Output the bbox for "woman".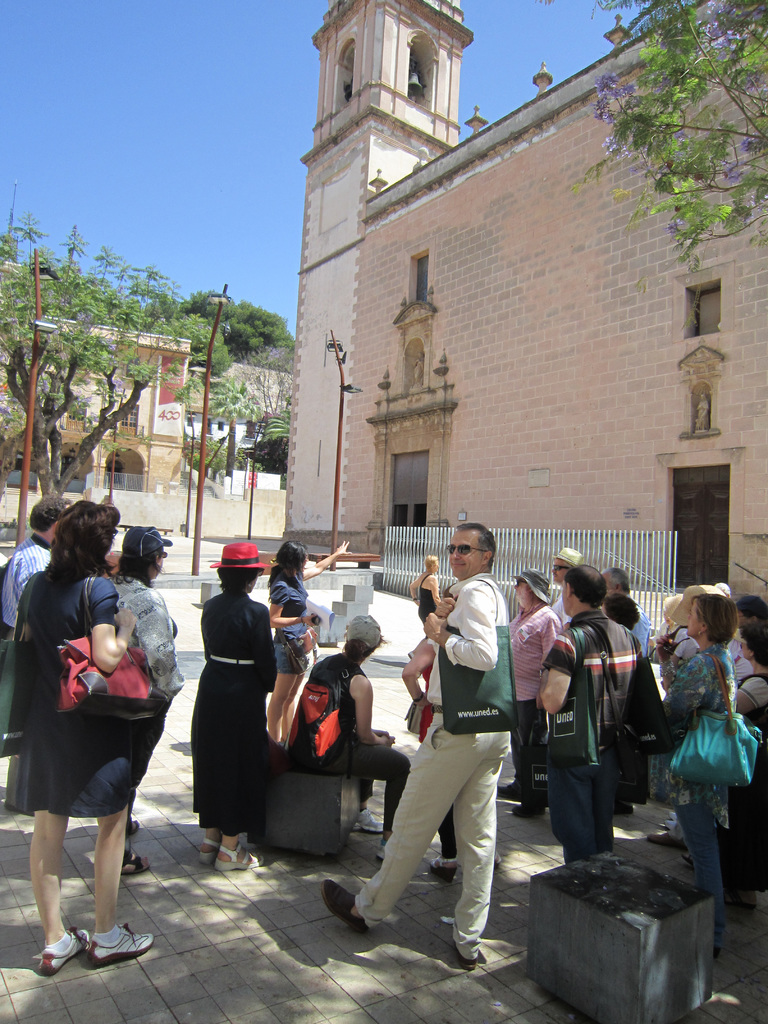
left=648, top=589, right=735, bottom=957.
